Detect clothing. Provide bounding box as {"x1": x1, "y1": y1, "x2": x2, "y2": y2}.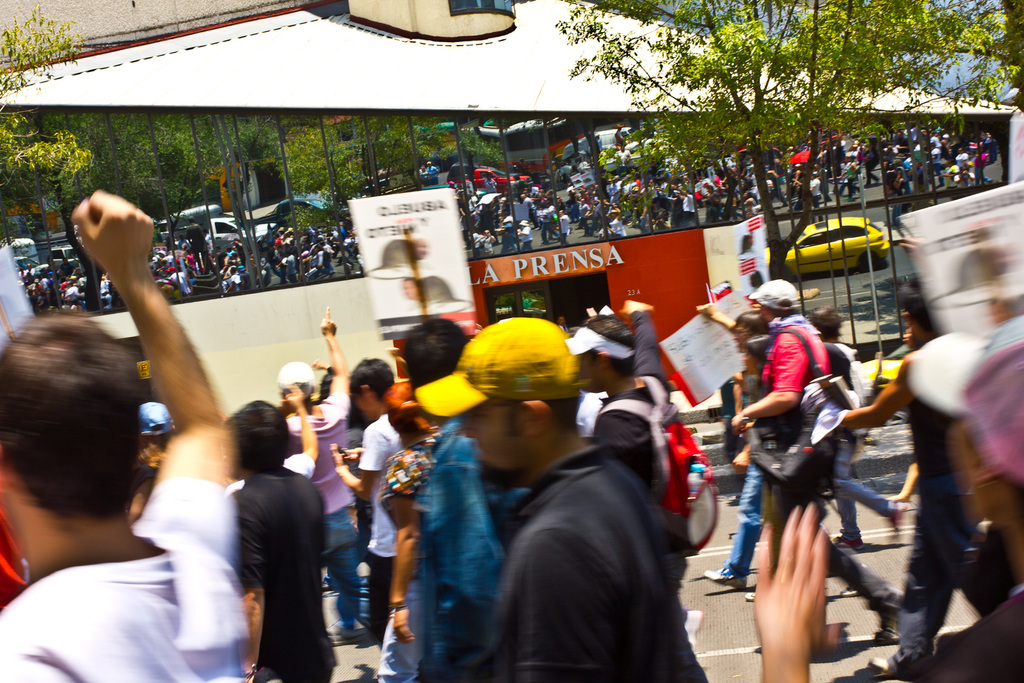
{"x1": 381, "y1": 434, "x2": 436, "y2": 509}.
